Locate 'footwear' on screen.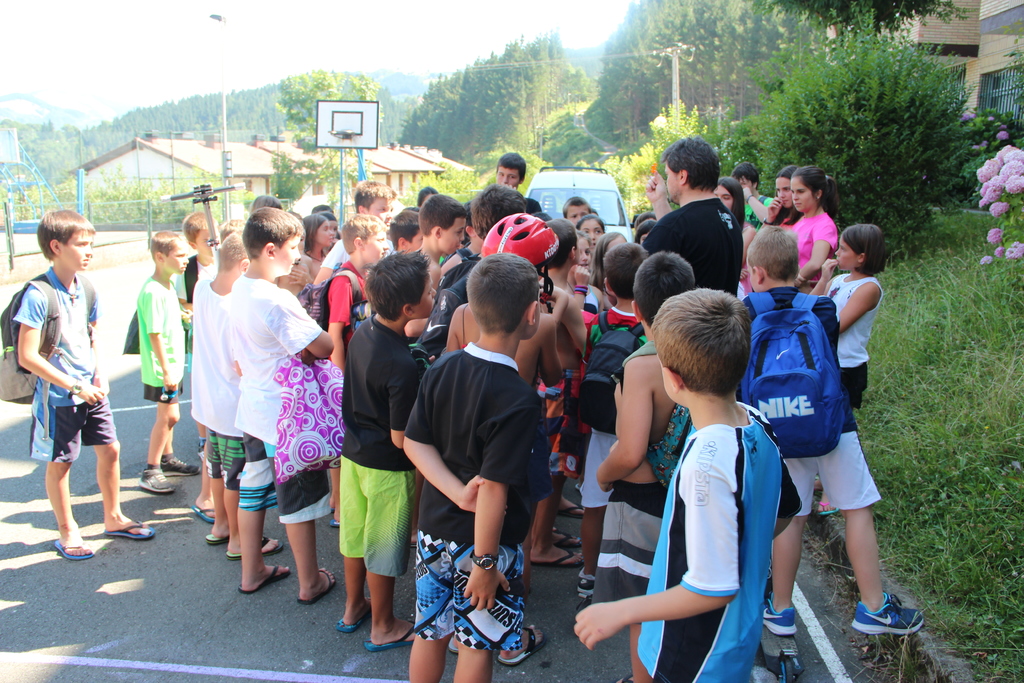
On screen at bbox(360, 620, 419, 646).
